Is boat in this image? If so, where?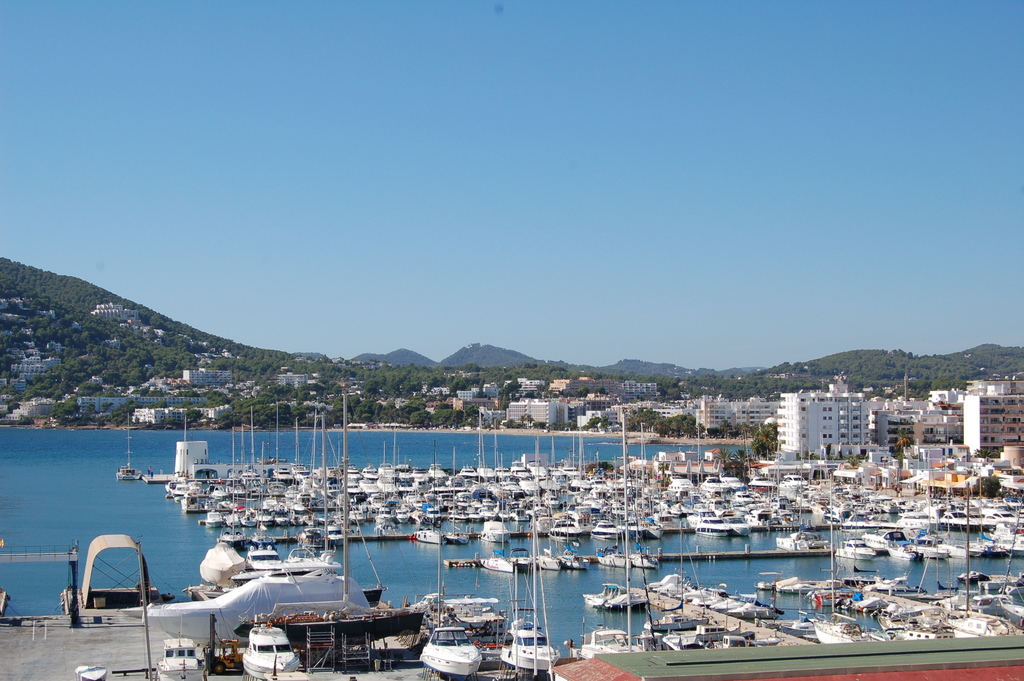
Yes, at pyautogui.locateOnScreen(504, 518, 545, 663).
